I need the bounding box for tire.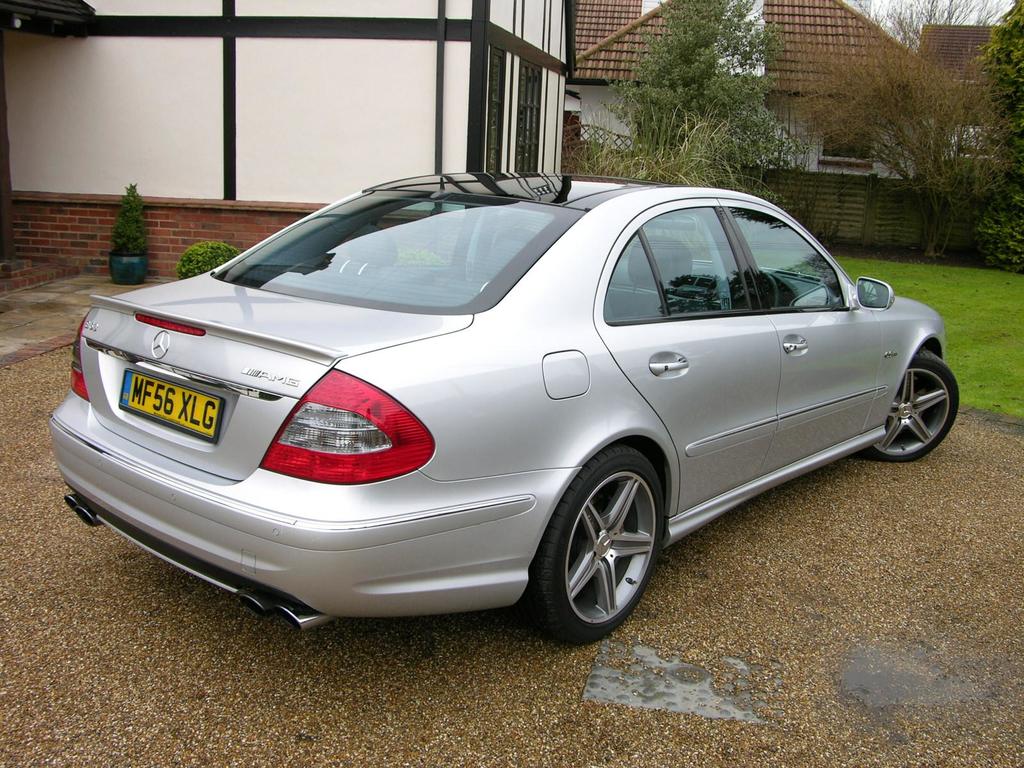
Here it is: 865, 349, 961, 461.
